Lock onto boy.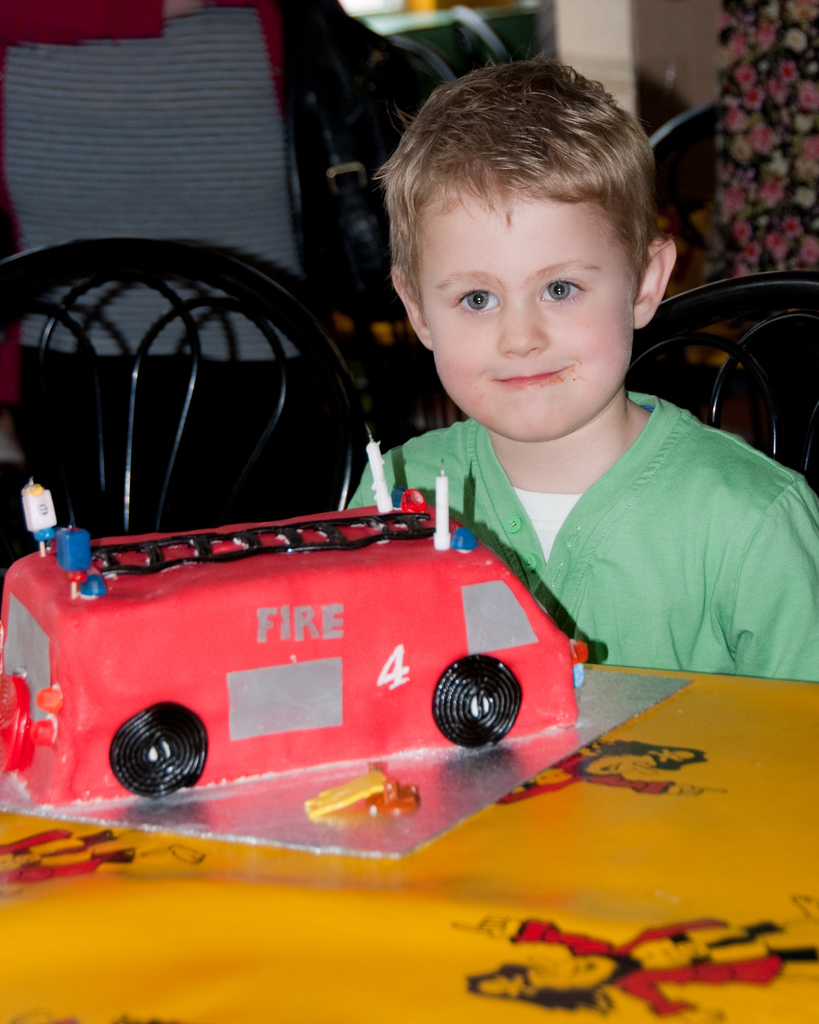
Locked: region(327, 66, 765, 696).
